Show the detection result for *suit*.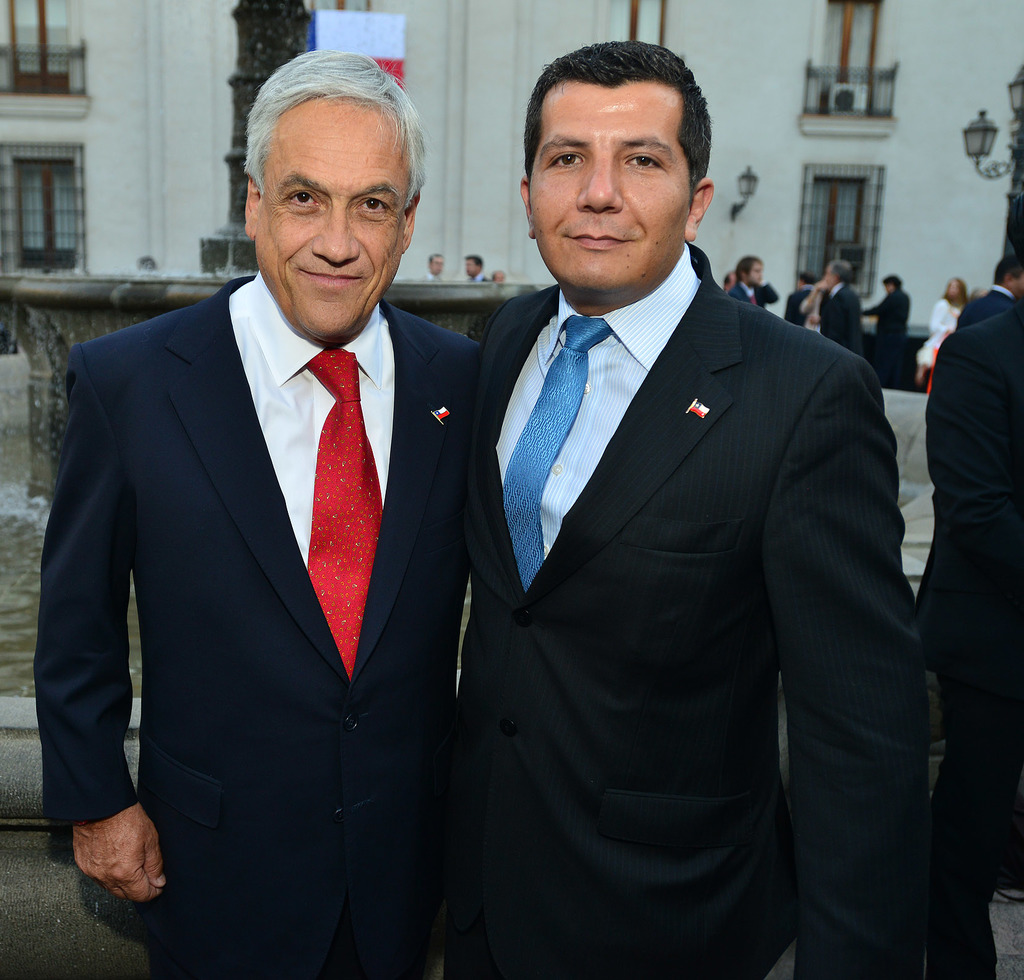
bbox=(431, 61, 916, 979).
